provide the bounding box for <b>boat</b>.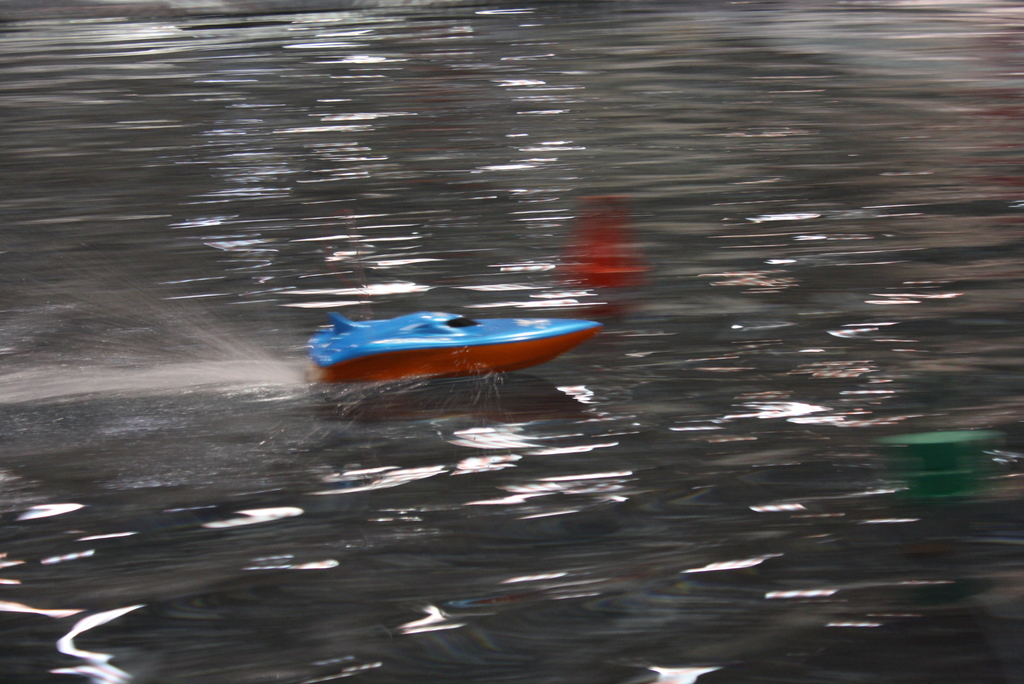
Rect(313, 287, 589, 394).
